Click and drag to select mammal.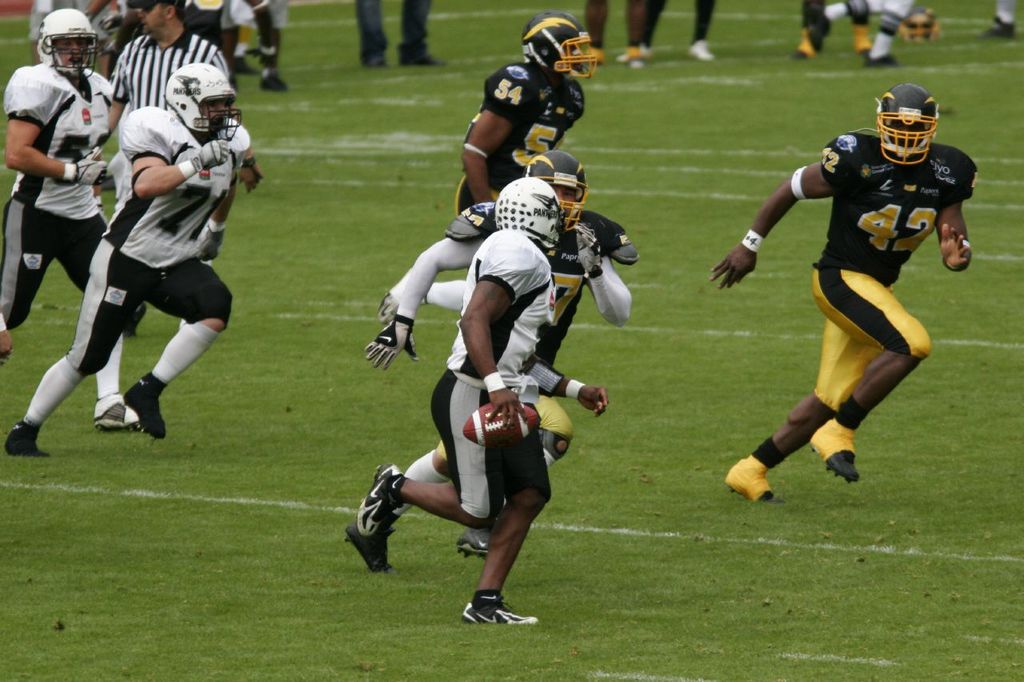
Selection: (222,0,286,74).
